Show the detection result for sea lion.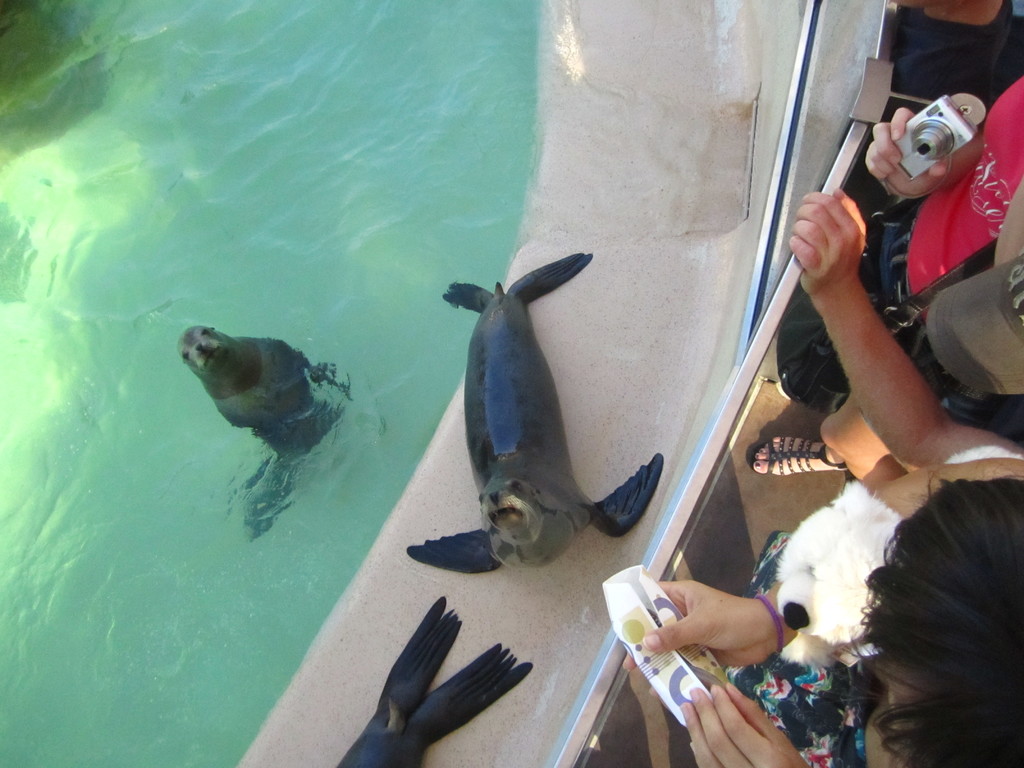
bbox=[402, 249, 666, 568].
